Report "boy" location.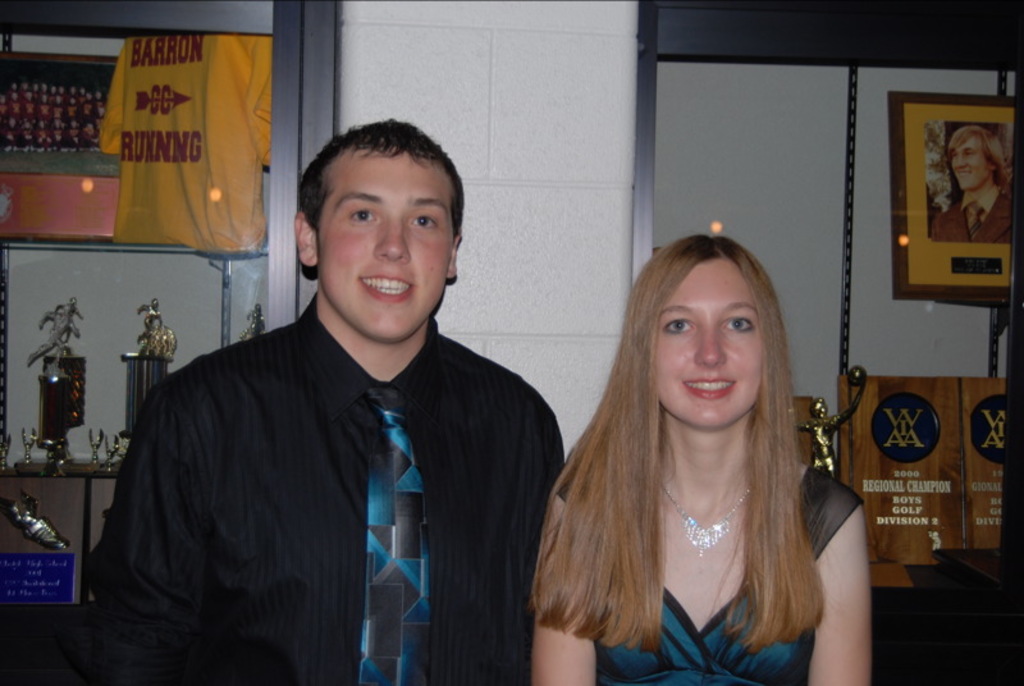
Report: [84,115,566,685].
